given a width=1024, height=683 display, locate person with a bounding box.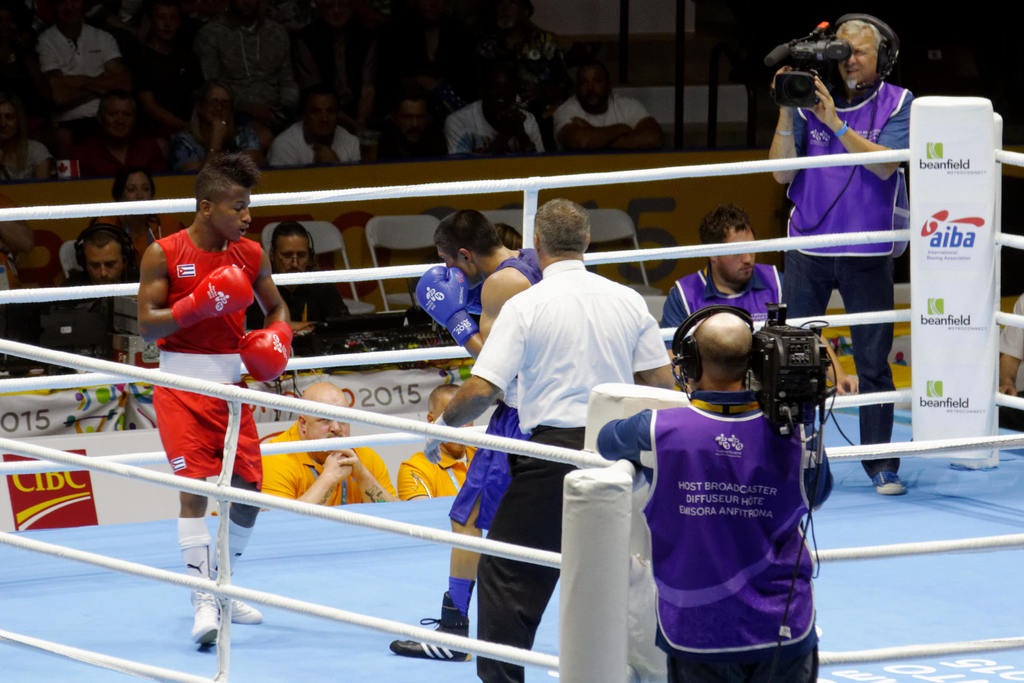
Located: (left=35, top=3, right=124, bottom=129).
